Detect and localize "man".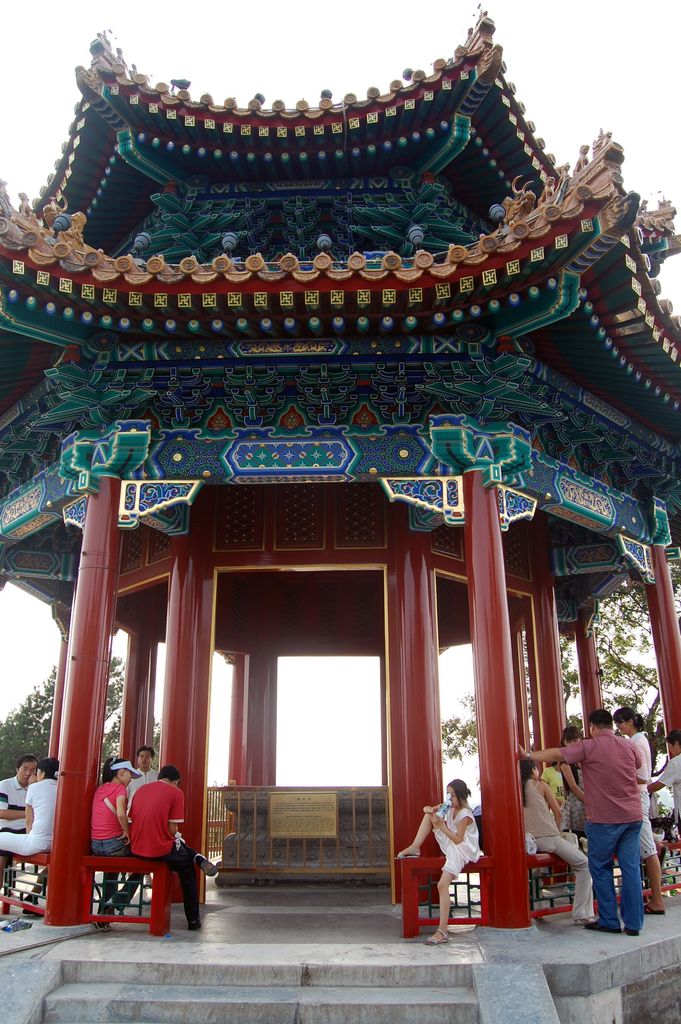
Localized at locate(125, 765, 221, 930).
